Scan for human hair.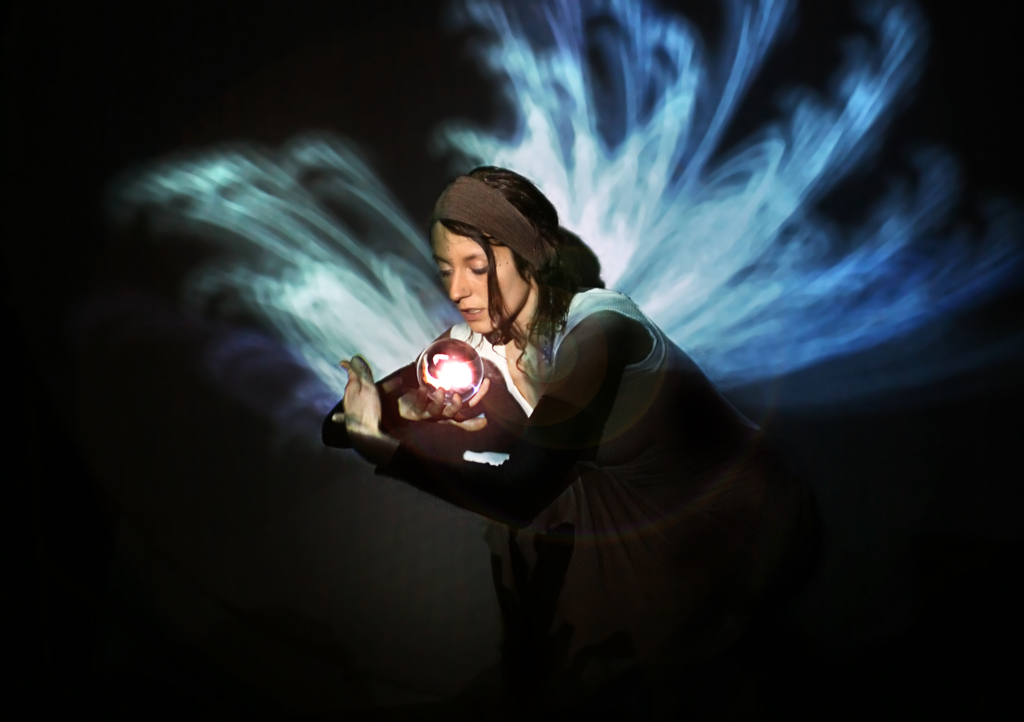
Scan result: [429, 167, 579, 349].
